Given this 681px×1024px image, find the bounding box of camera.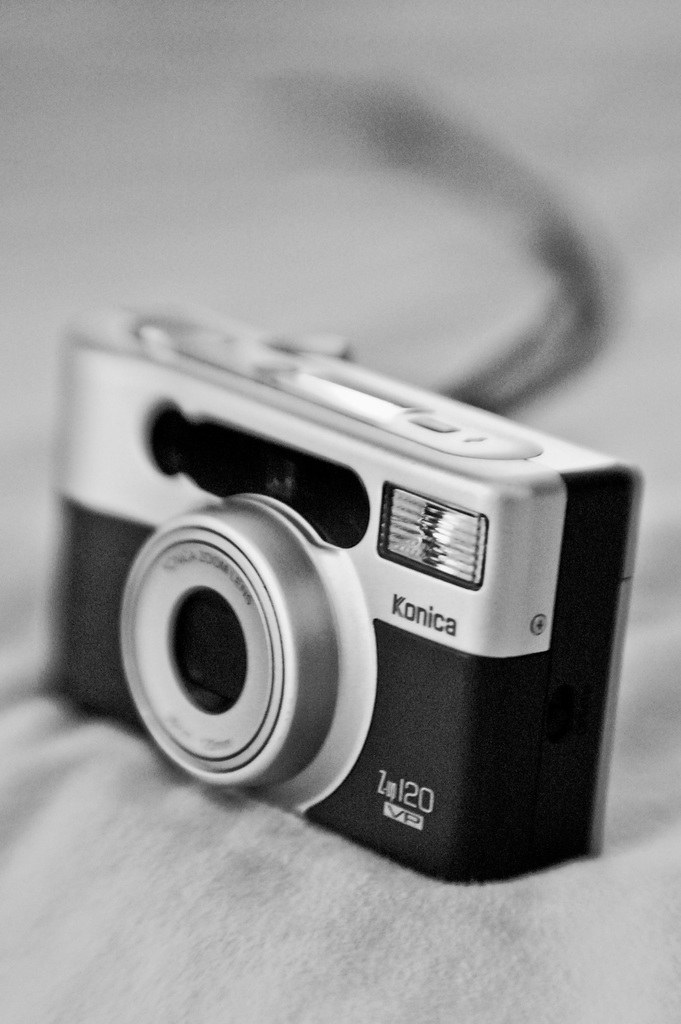
crop(81, 285, 657, 902).
